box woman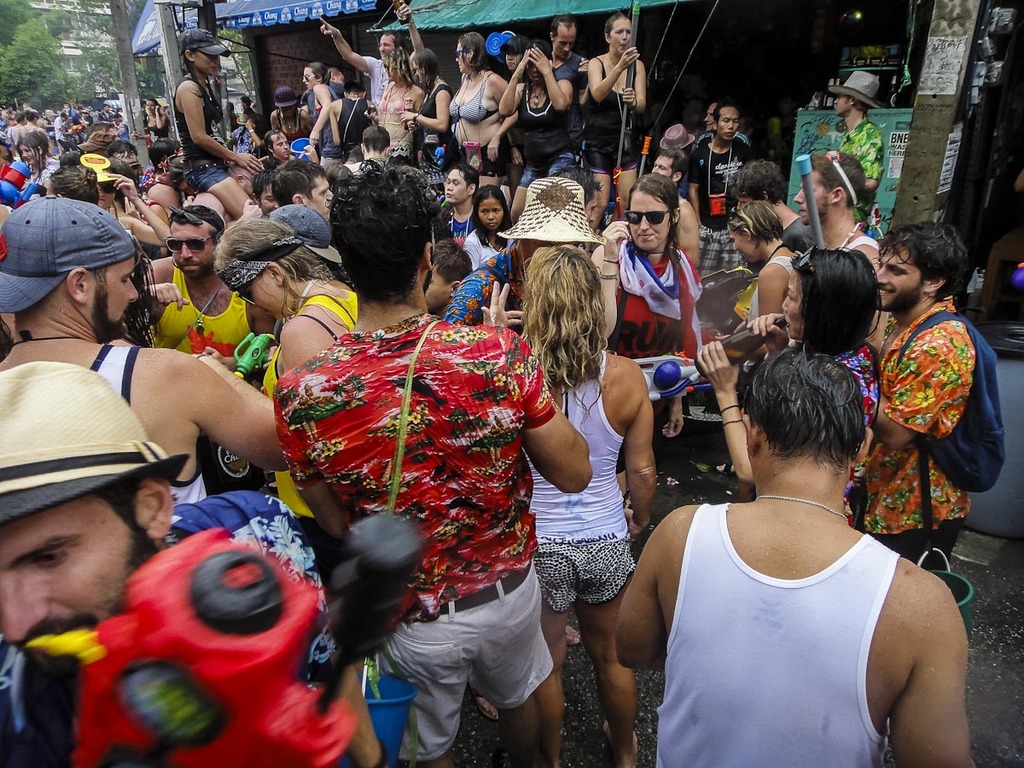
l=399, t=49, r=460, b=165
